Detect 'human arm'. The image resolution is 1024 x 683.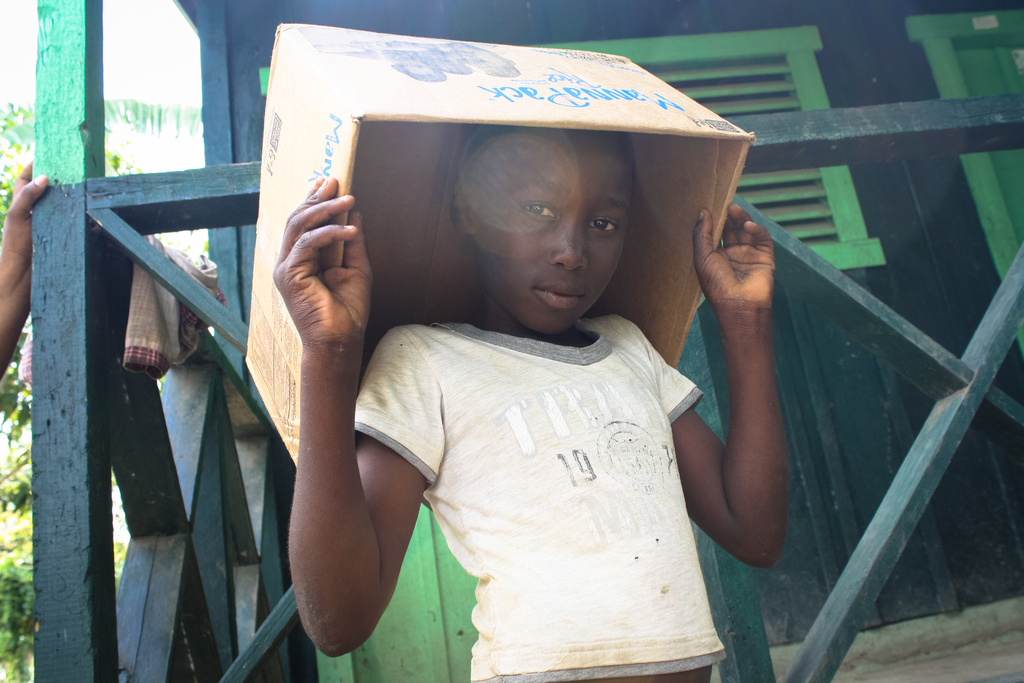
bbox(632, 152, 787, 601).
